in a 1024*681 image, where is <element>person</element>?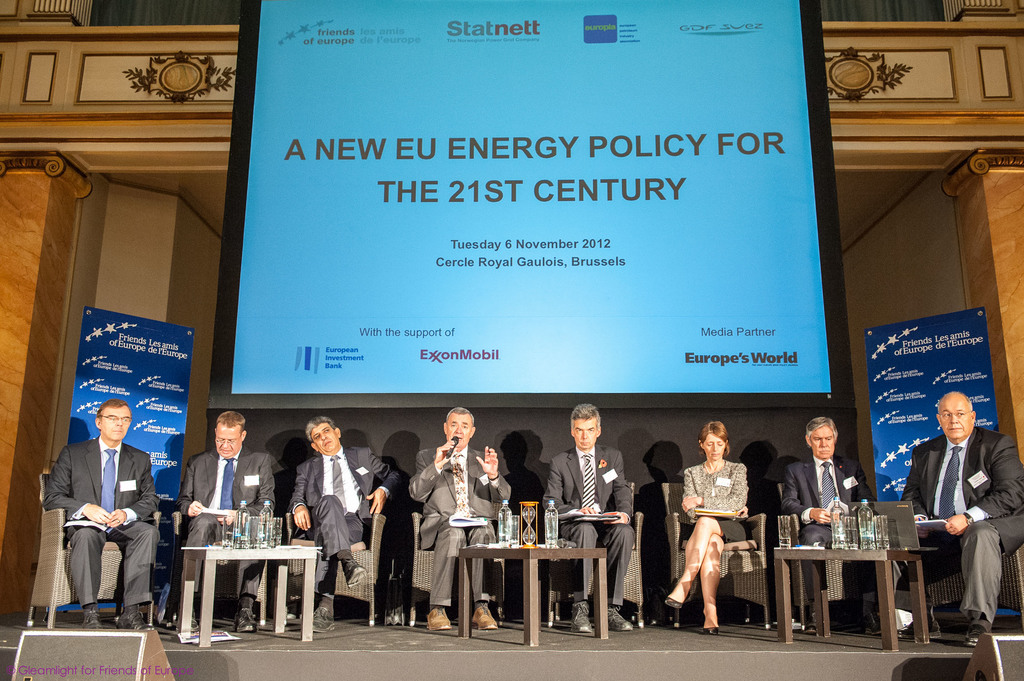
(289, 416, 404, 631).
